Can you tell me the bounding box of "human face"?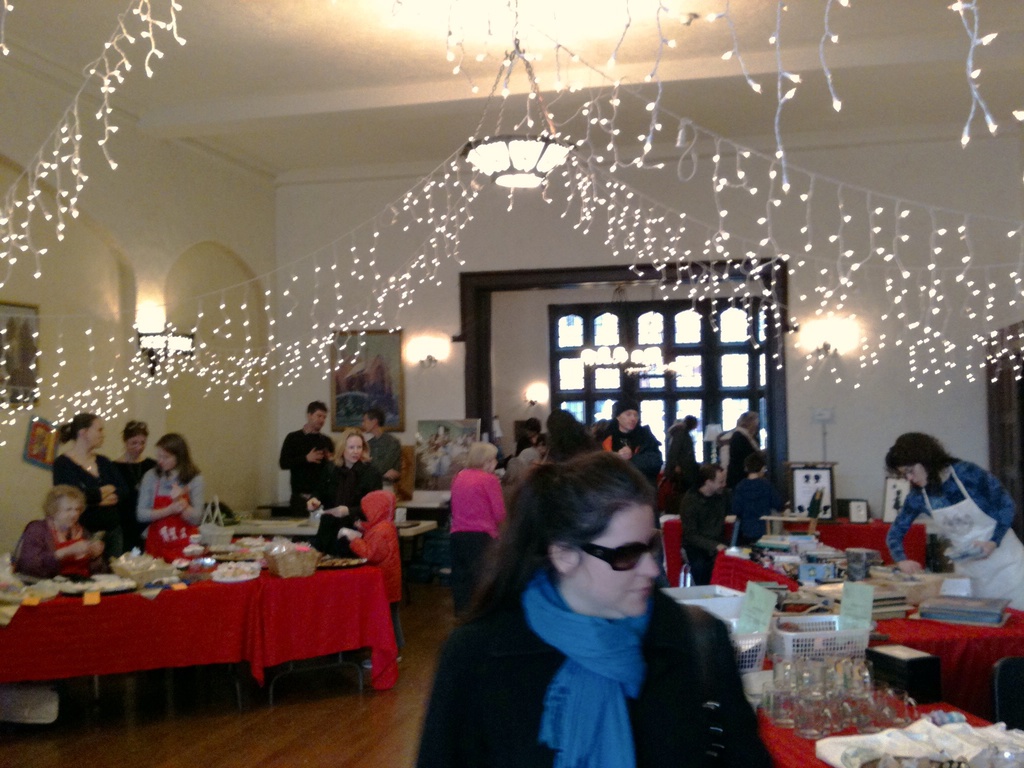
crop(125, 433, 138, 458).
